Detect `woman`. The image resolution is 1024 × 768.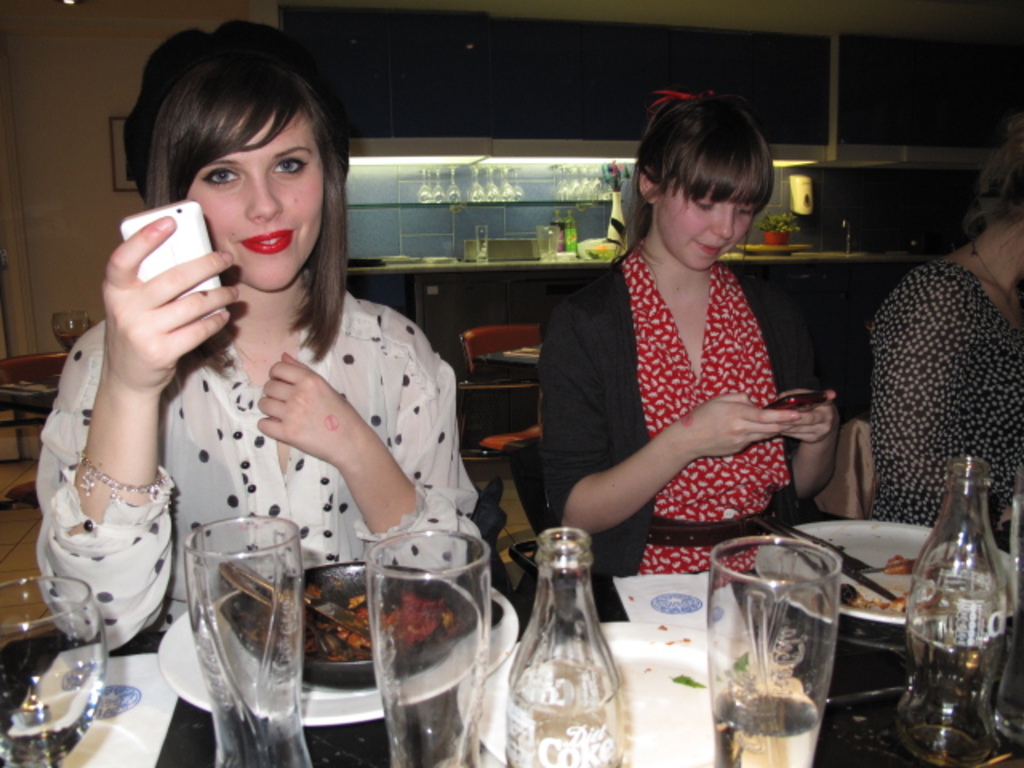
select_region(533, 93, 835, 586).
